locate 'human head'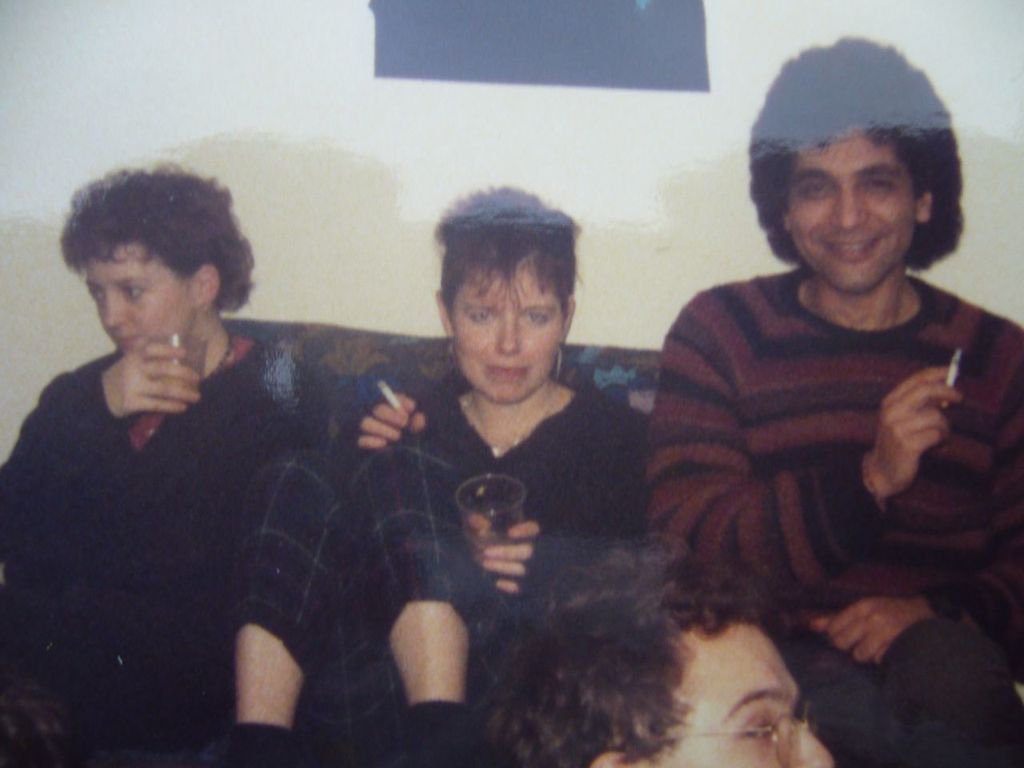
crop(746, 37, 962, 294)
